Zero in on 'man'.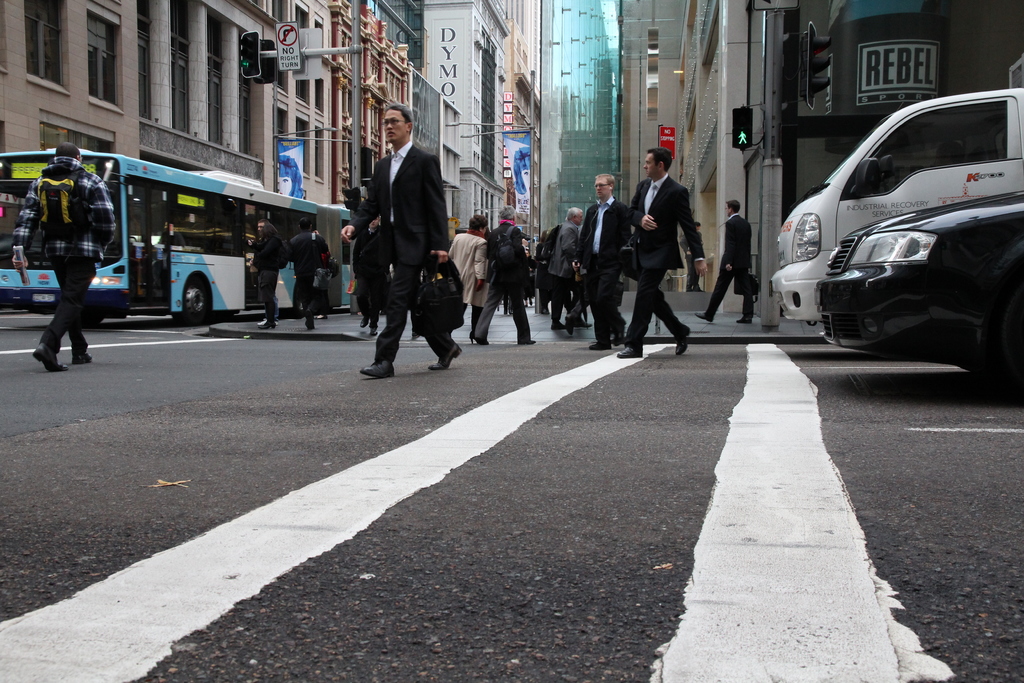
Zeroed in: (274,220,353,336).
